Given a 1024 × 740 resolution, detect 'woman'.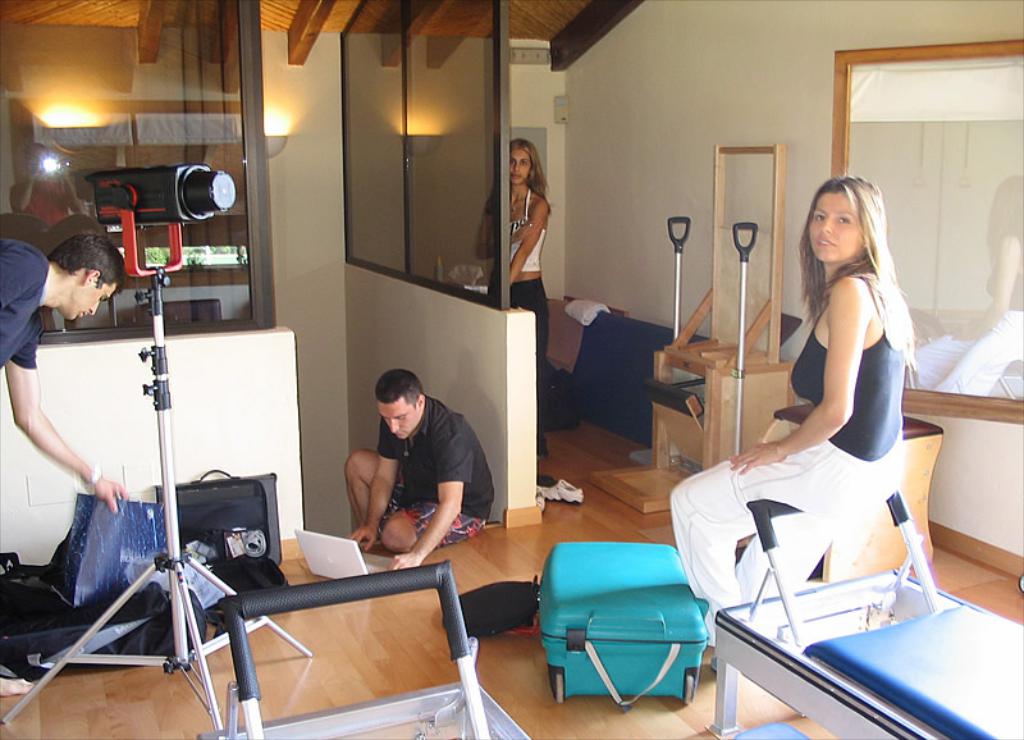
[470,134,554,466].
